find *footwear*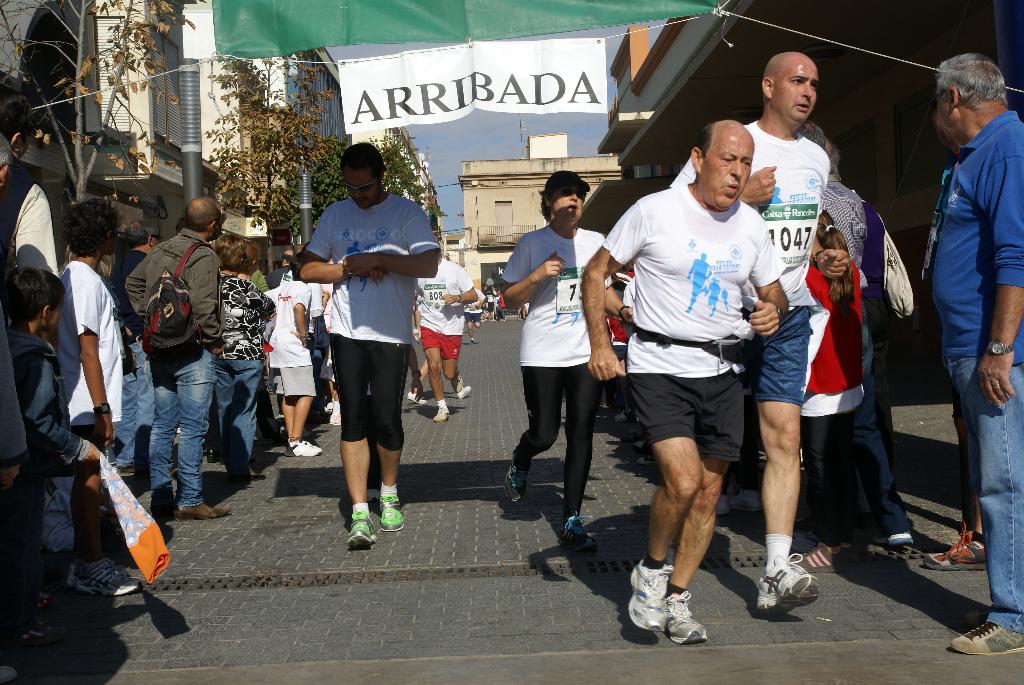
68, 557, 143, 601
